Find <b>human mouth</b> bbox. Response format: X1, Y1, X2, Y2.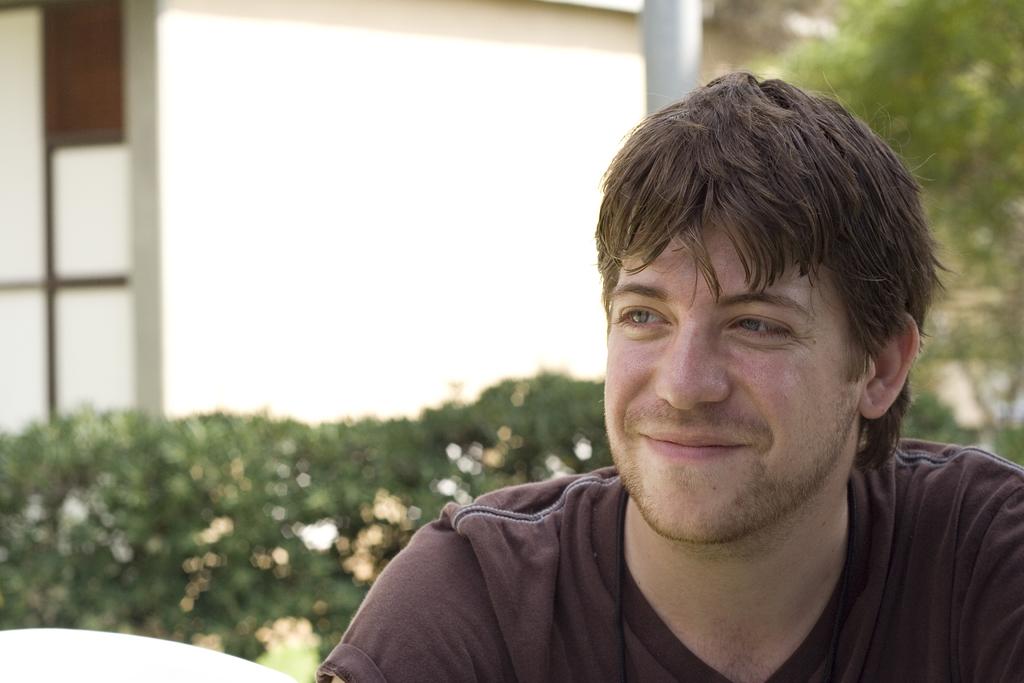
637, 429, 743, 459.
